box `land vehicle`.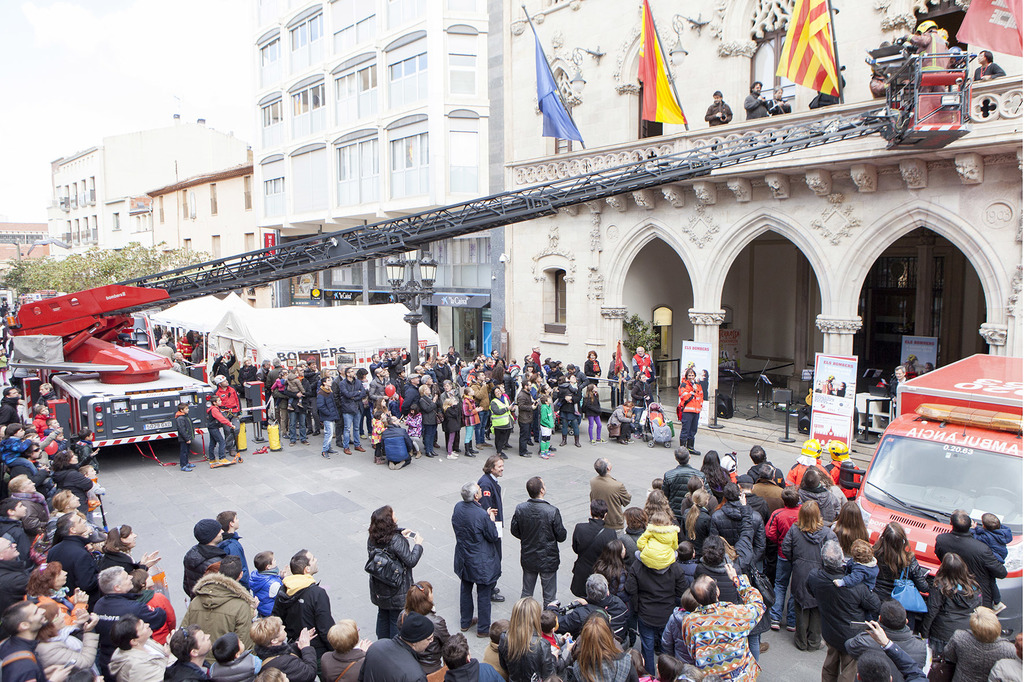
(0,44,971,455).
